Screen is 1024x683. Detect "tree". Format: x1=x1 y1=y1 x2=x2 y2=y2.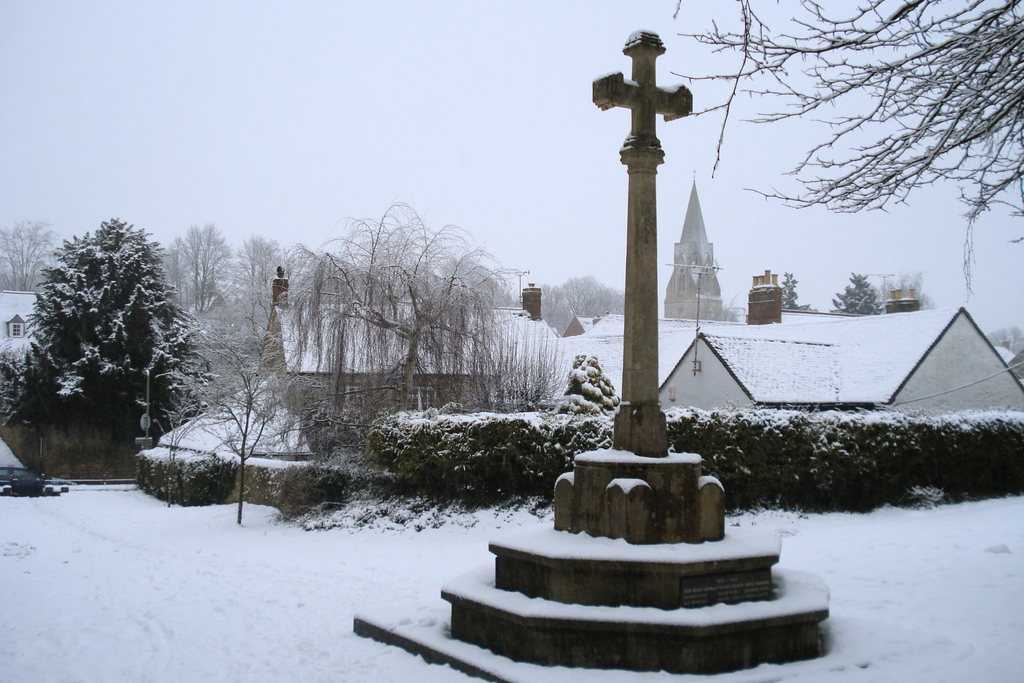
x1=772 y1=270 x2=822 y2=319.
